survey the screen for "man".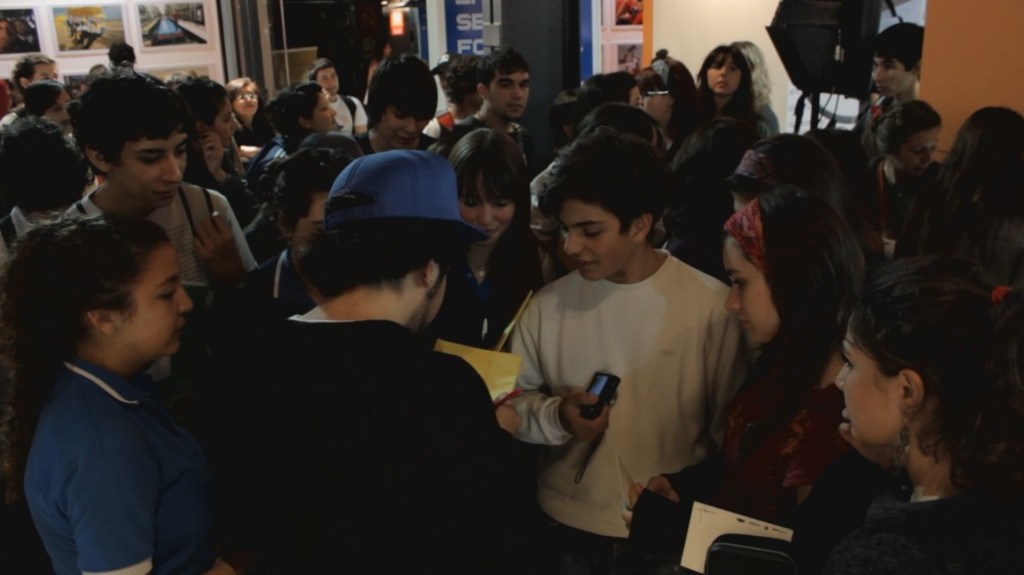
Survey found: Rect(11, 19, 42, 54).
